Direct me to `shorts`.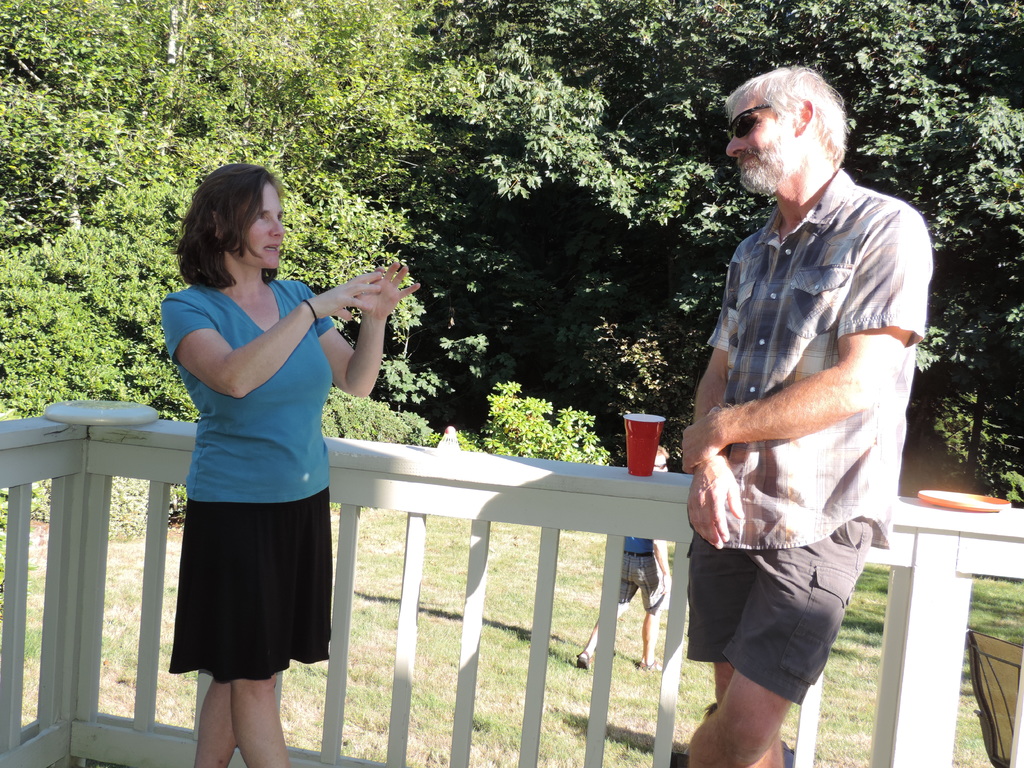
Direction: [616, 550, 669, 615].
